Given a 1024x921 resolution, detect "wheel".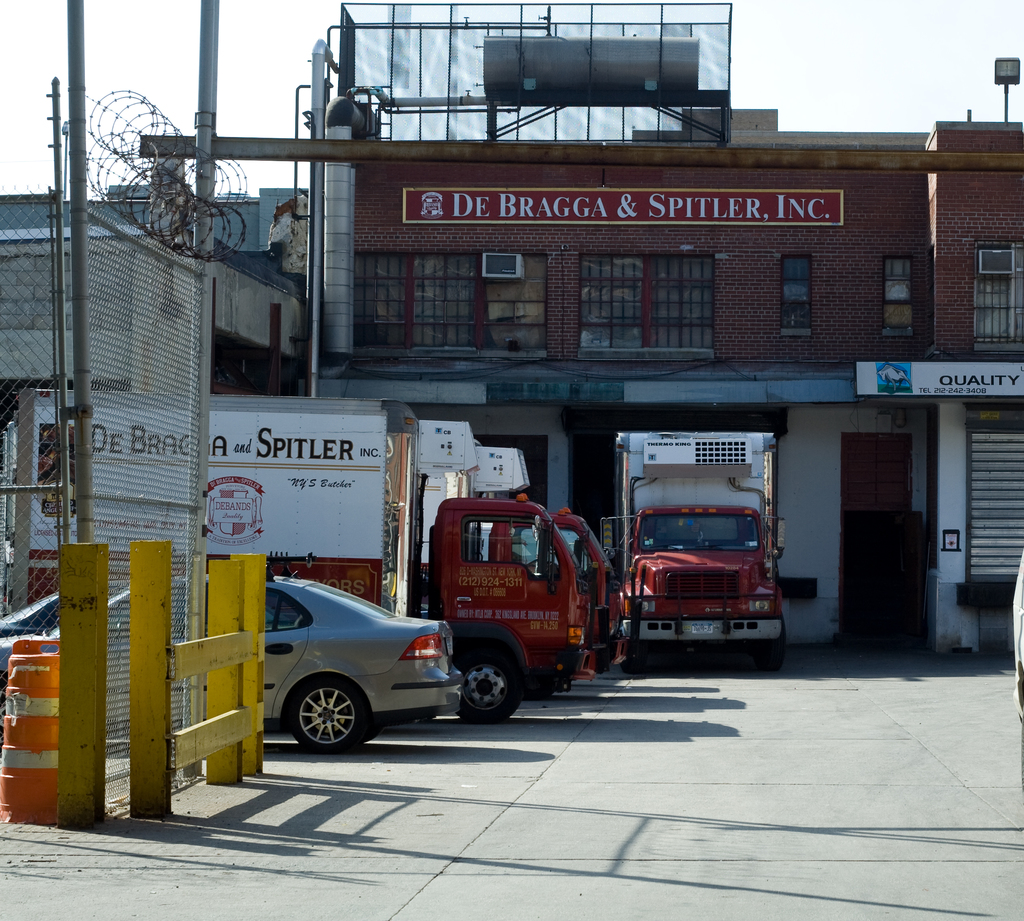
detection(768, 629, 788, 681).
